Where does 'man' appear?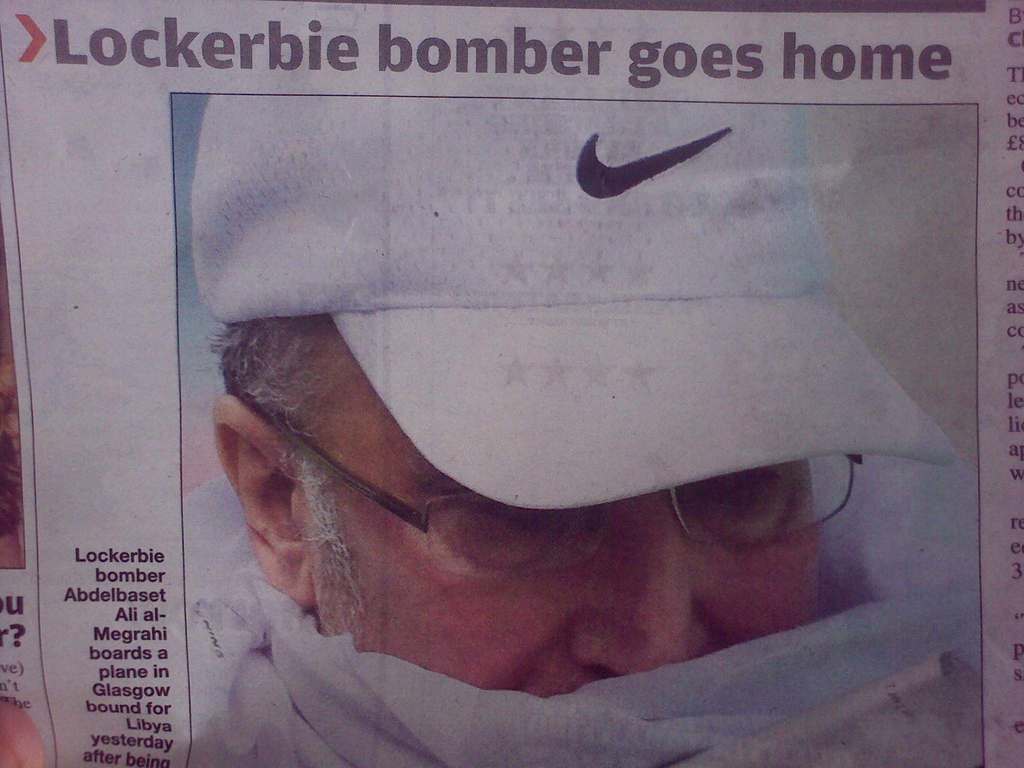
Appears at x1=171, y1=97, x2=823, y2=767.
